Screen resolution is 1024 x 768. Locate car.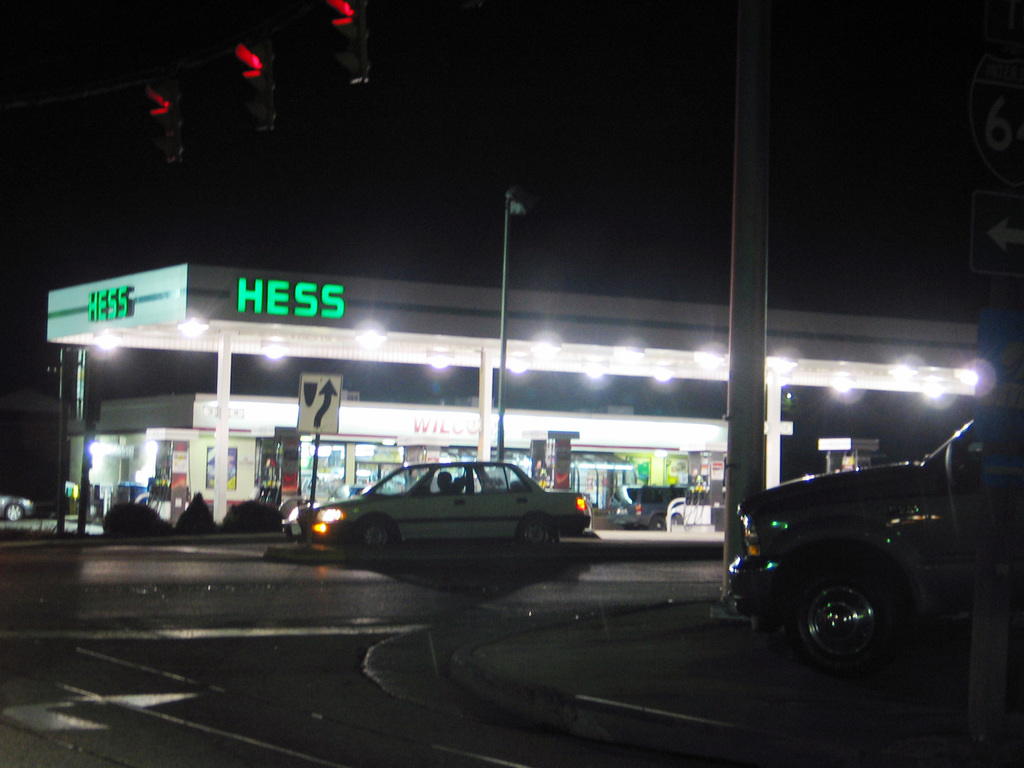
detection(730, 424, 975, 680).
